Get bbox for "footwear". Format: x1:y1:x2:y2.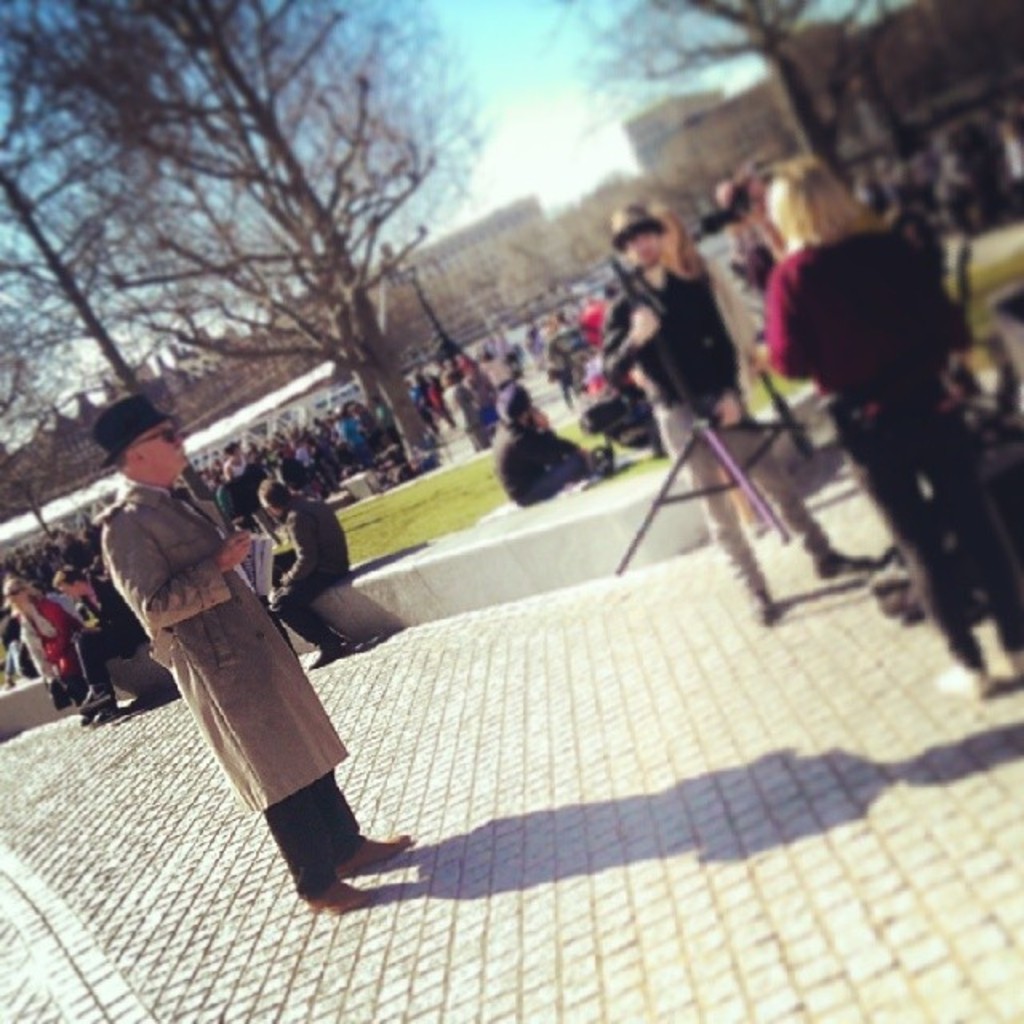
925:653:992:701.
